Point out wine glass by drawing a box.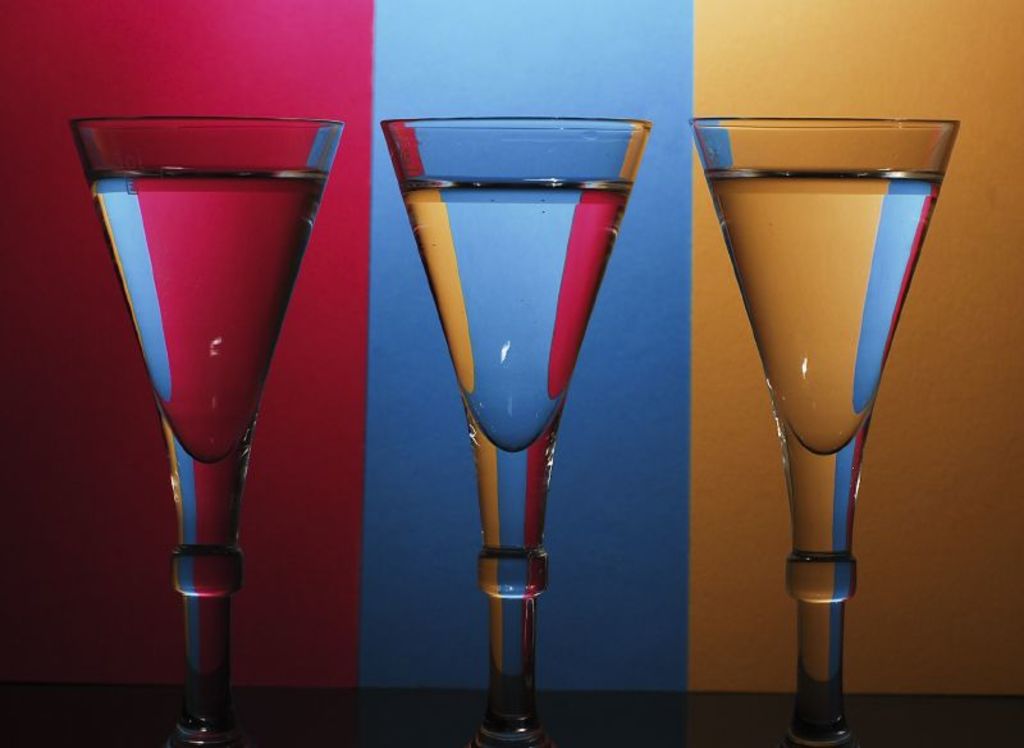
[694, 123, 960, 747].
